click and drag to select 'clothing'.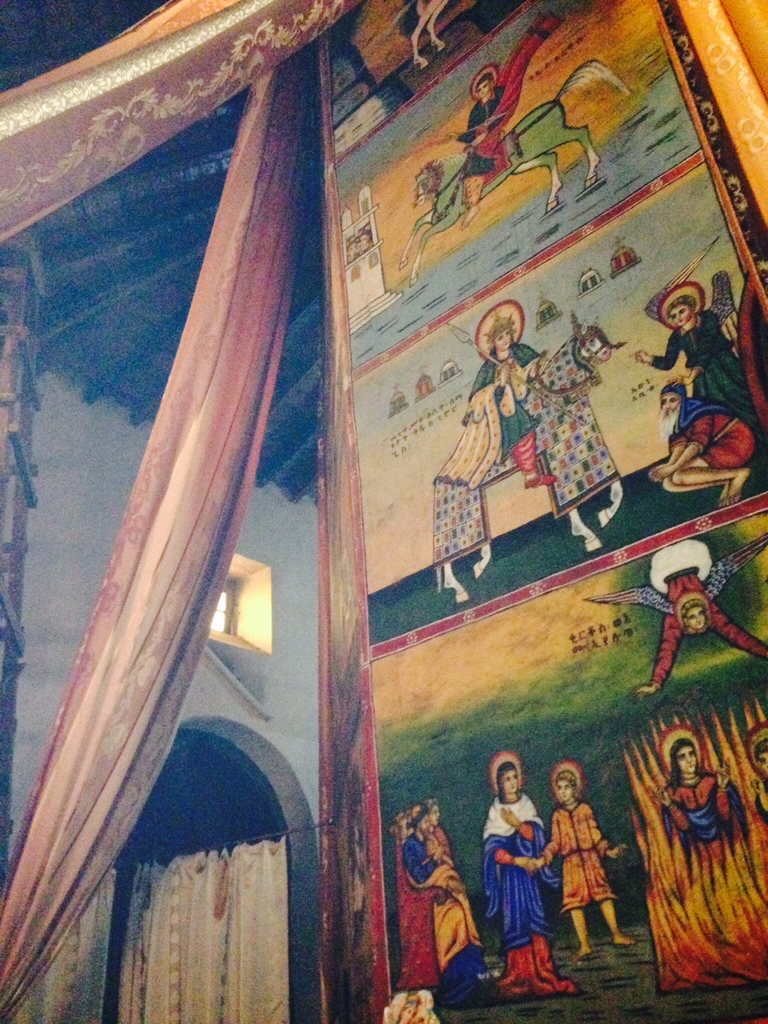
Selection: x1=662 y1=768 x2=748 y2=873.
